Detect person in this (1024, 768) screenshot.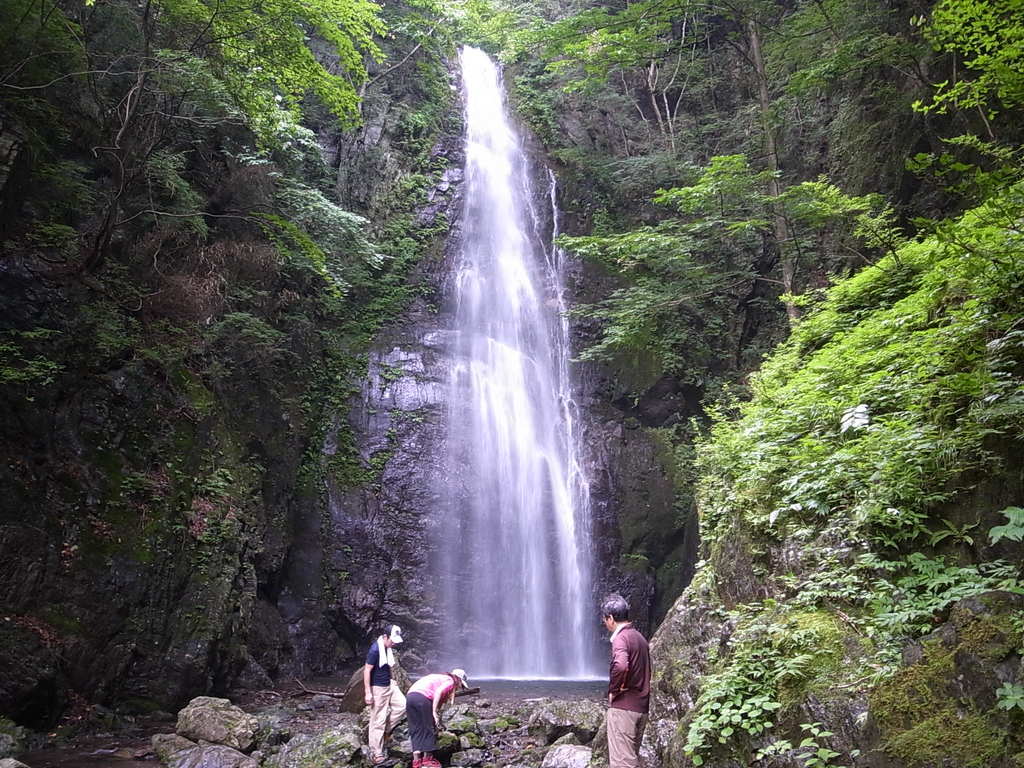
Detection: 364:622:408:762.
